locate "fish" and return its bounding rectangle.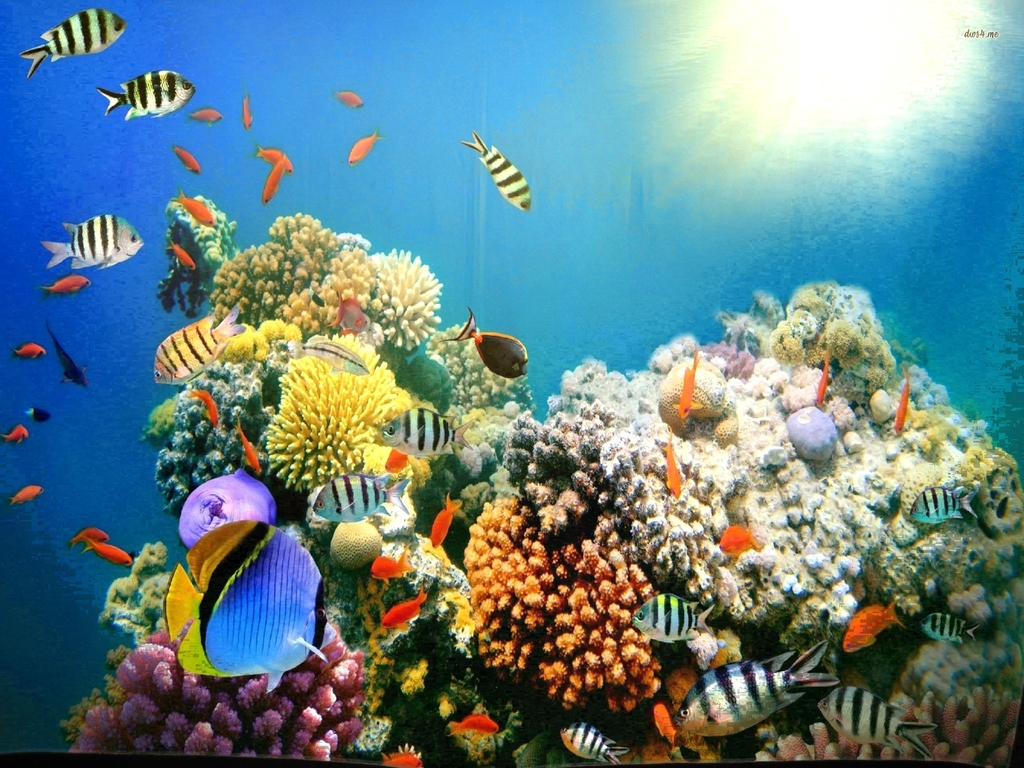
bbox=[170, 188, 212, 225].
